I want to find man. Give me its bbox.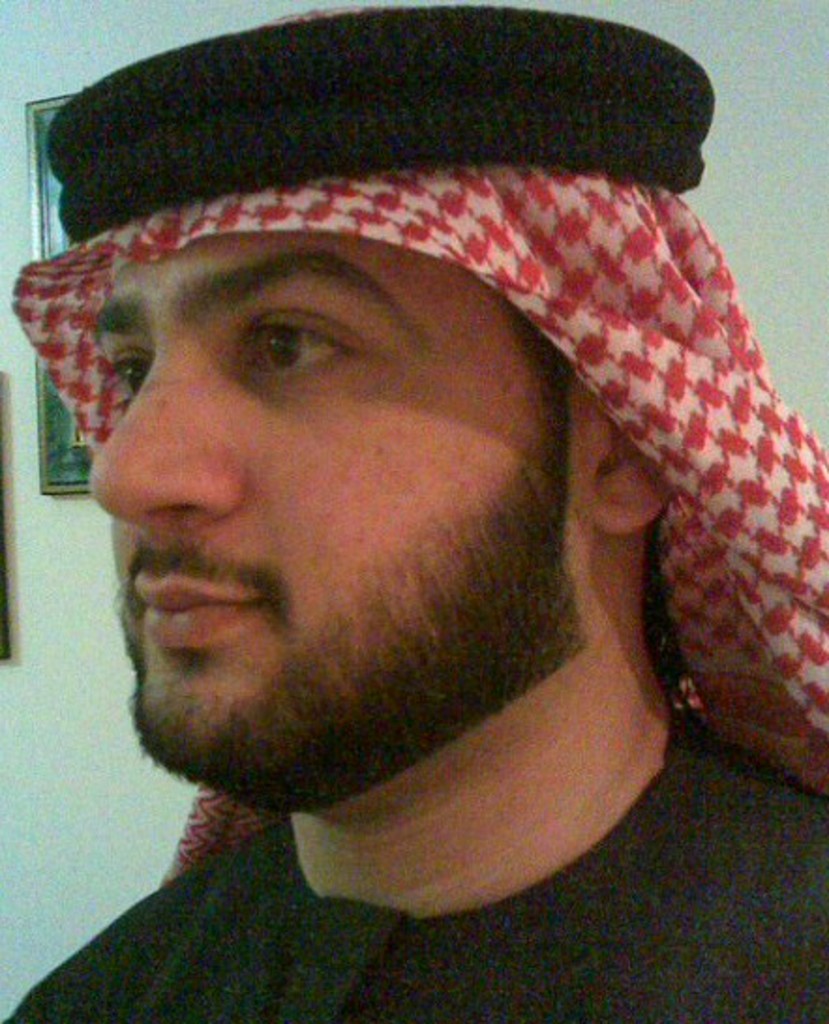
detection(0, 0, 828, 1016).
